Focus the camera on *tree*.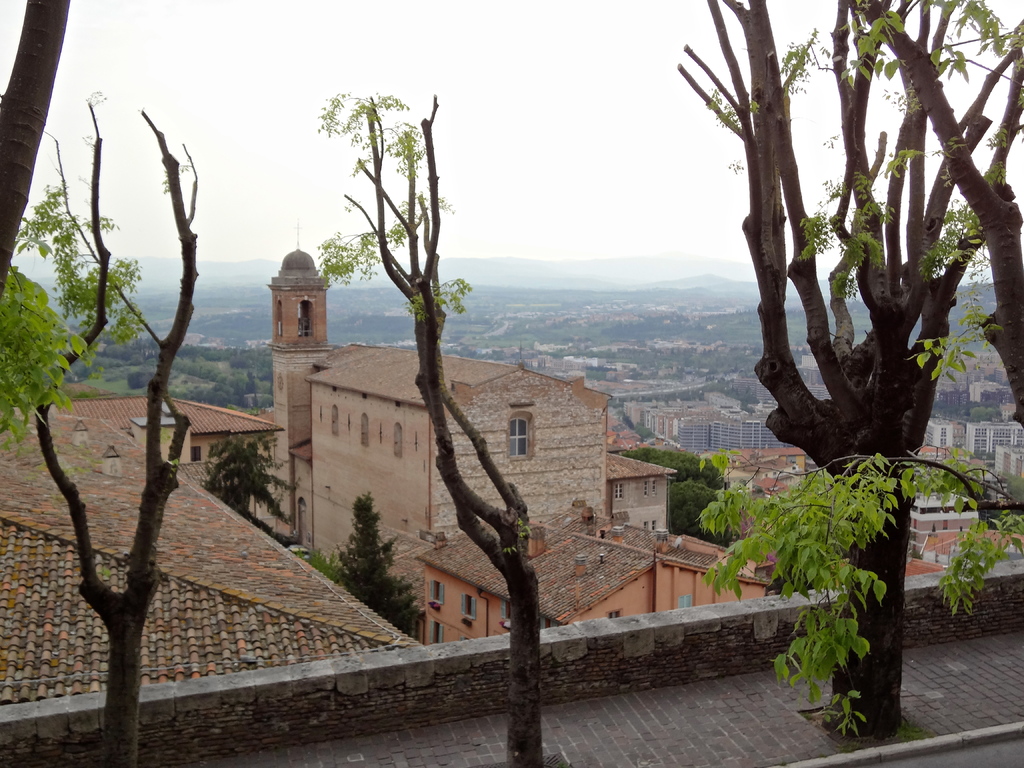
Focus region: detection(198, 433, 297, 539).
